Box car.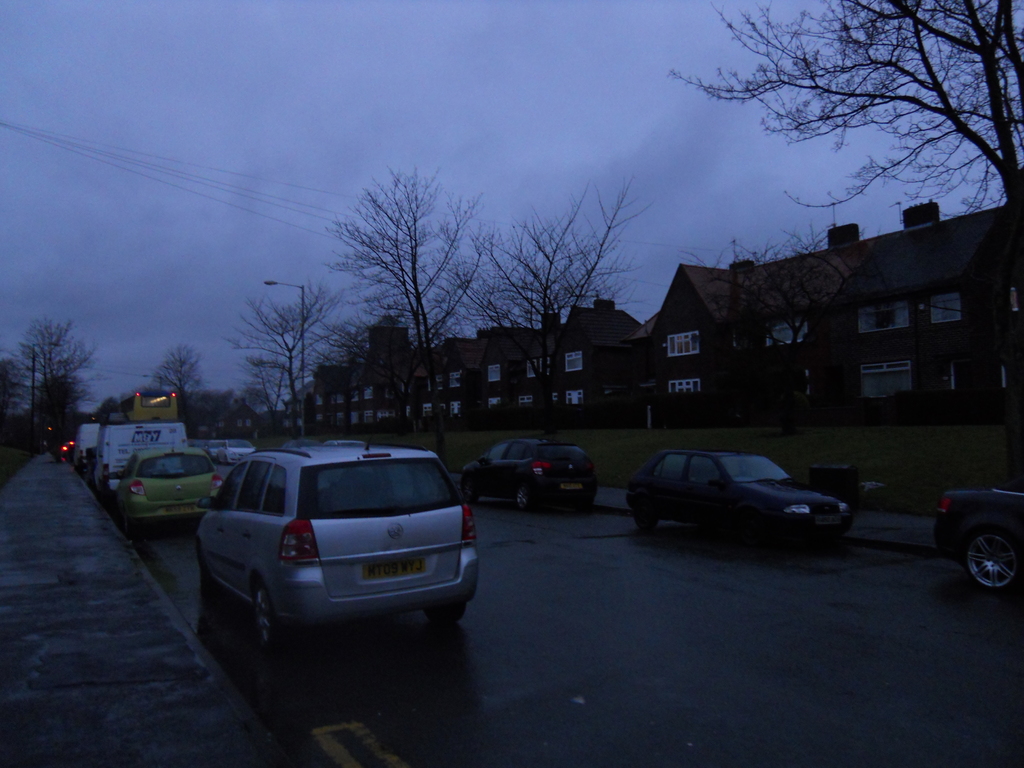
left=322, top=438, right=368, bottom=444.
